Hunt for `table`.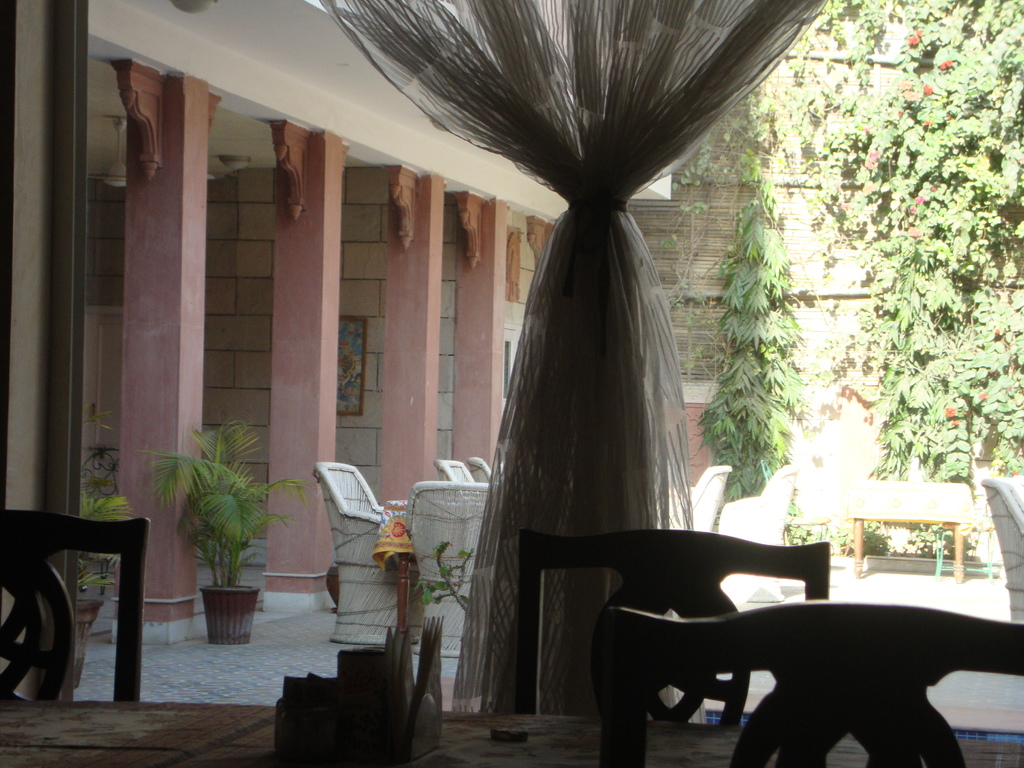
Hunted down at (0,506,146,718).
